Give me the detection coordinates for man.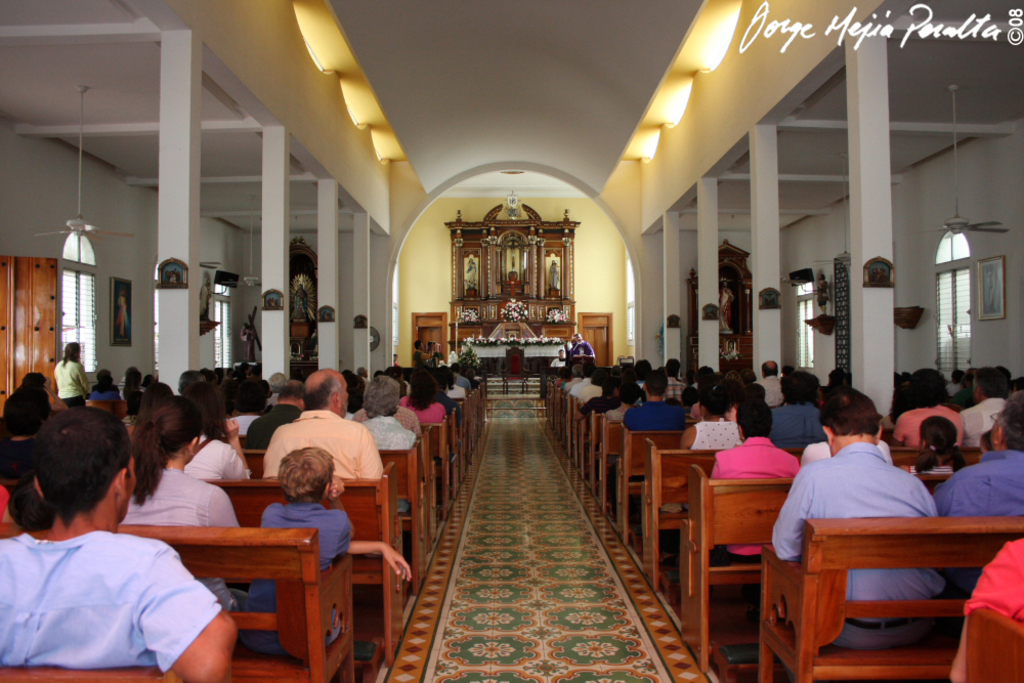
bbox(0, 408, 241, 682).
